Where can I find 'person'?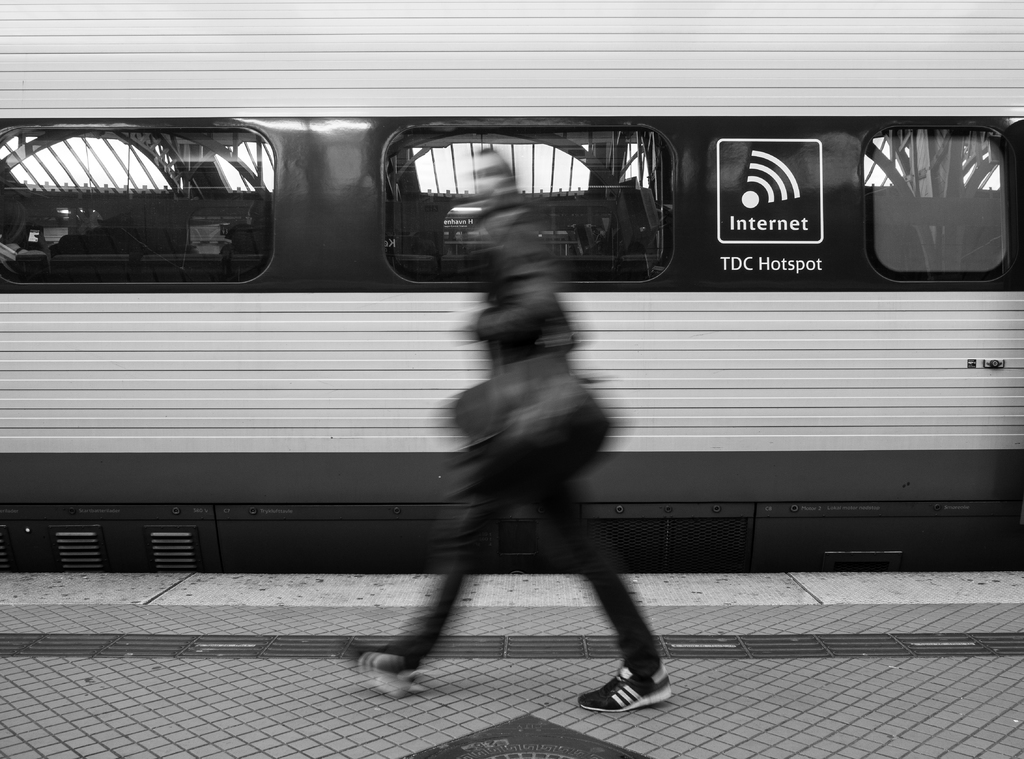
You can find it at [344,145,673,714].
